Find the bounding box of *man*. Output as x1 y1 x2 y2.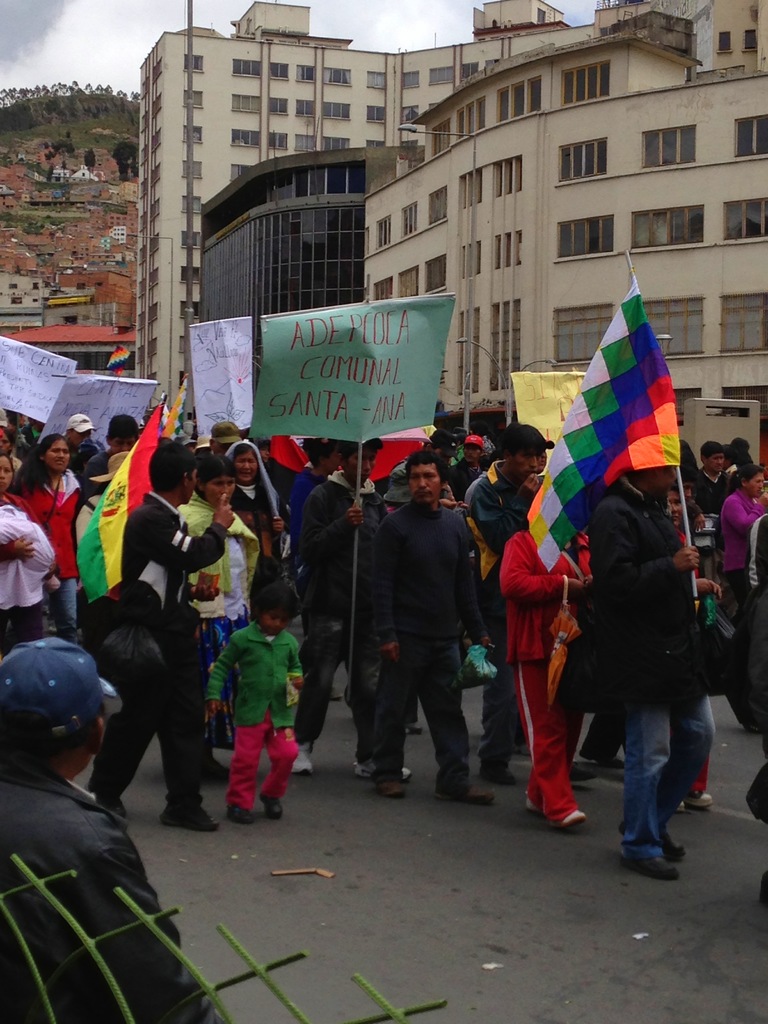
721 435 754 489.
